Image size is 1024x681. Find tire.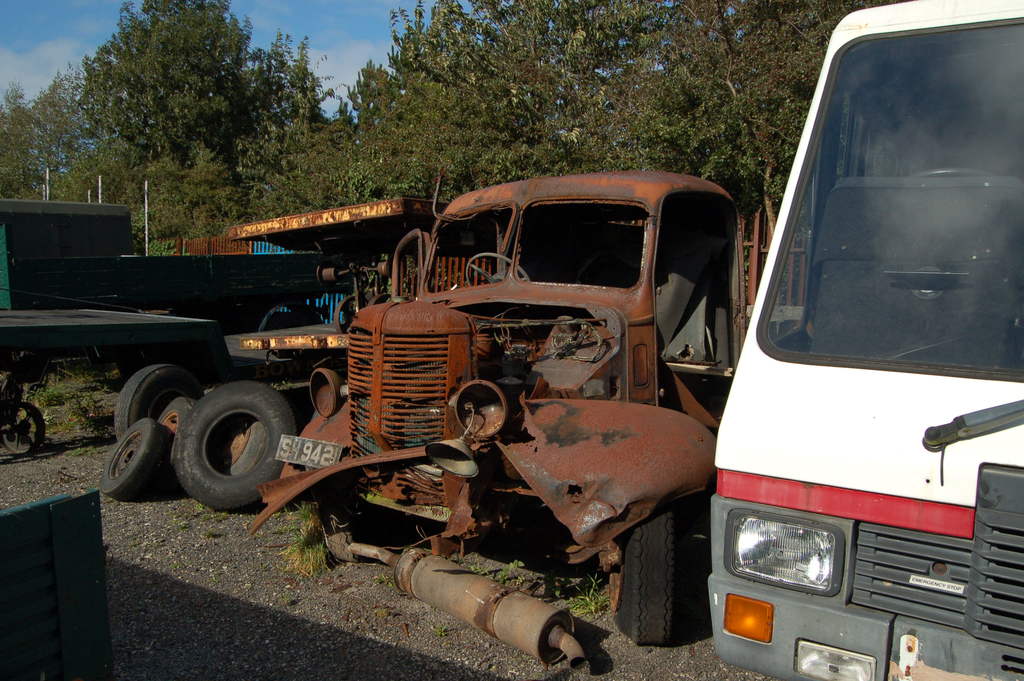
pyautogui.locateOnScreen(106, 416, 166, 498).
